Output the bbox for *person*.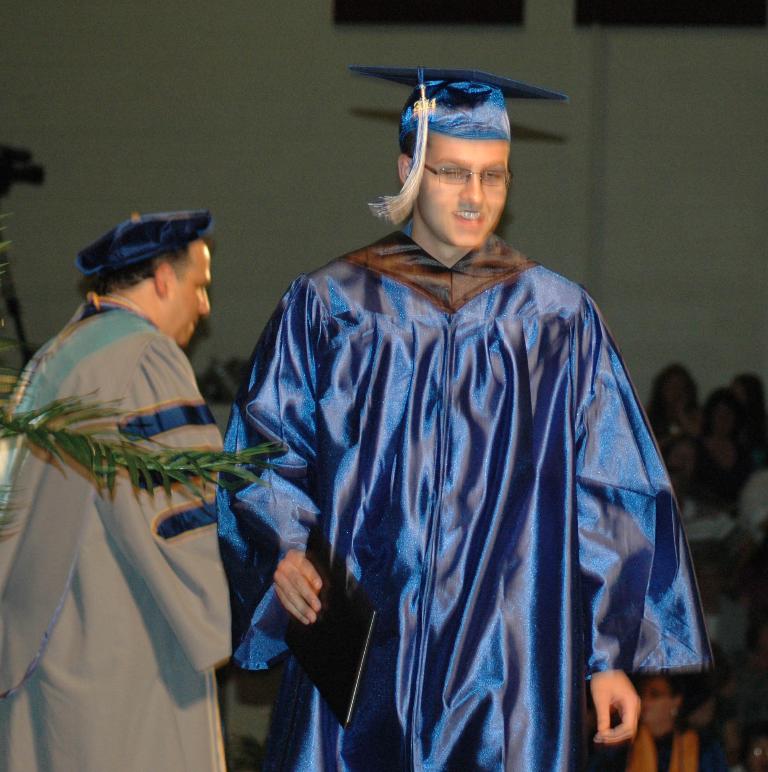
bbox=[212, 71, 726, 771].
